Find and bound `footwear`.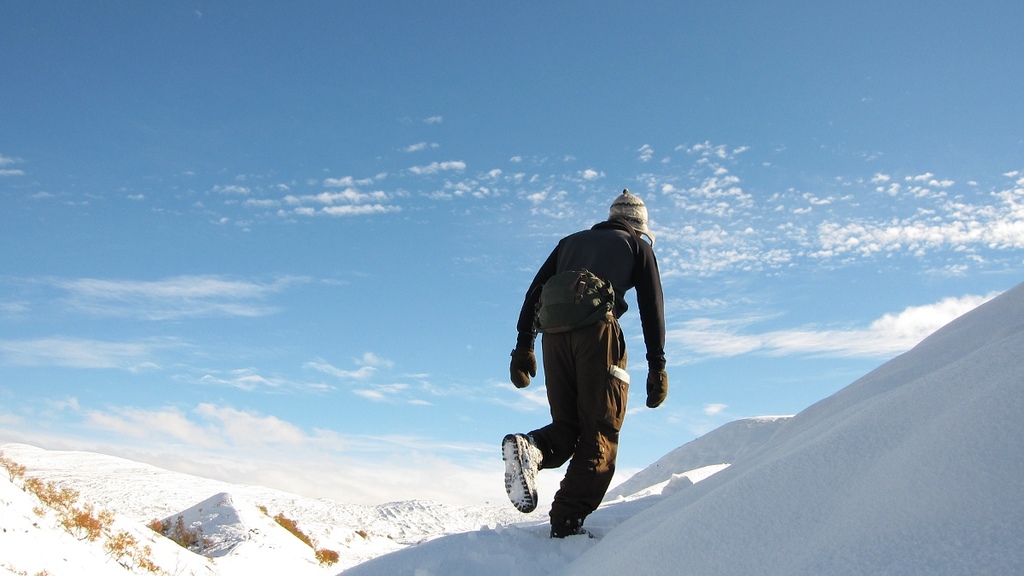
Bound: l=552, t=527, r=598, b=540.
